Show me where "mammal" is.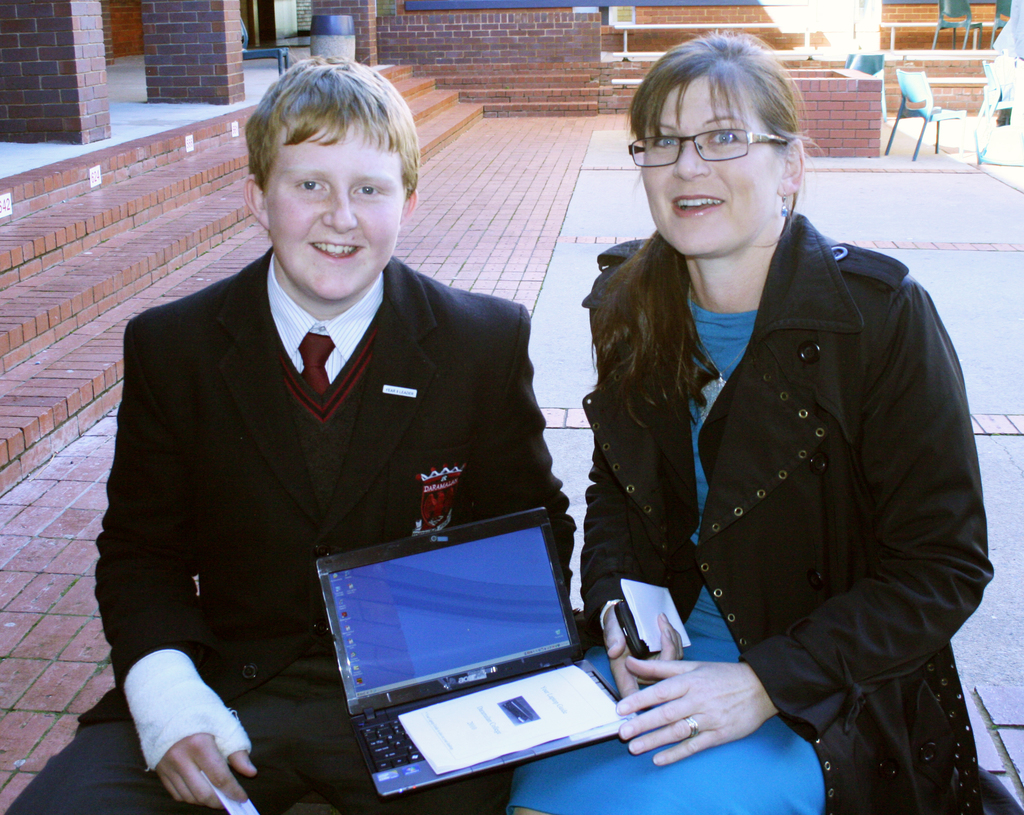
"mammal" is at {"x1": 543, "y1": 72, "x2": 996, "y2": 791}.
